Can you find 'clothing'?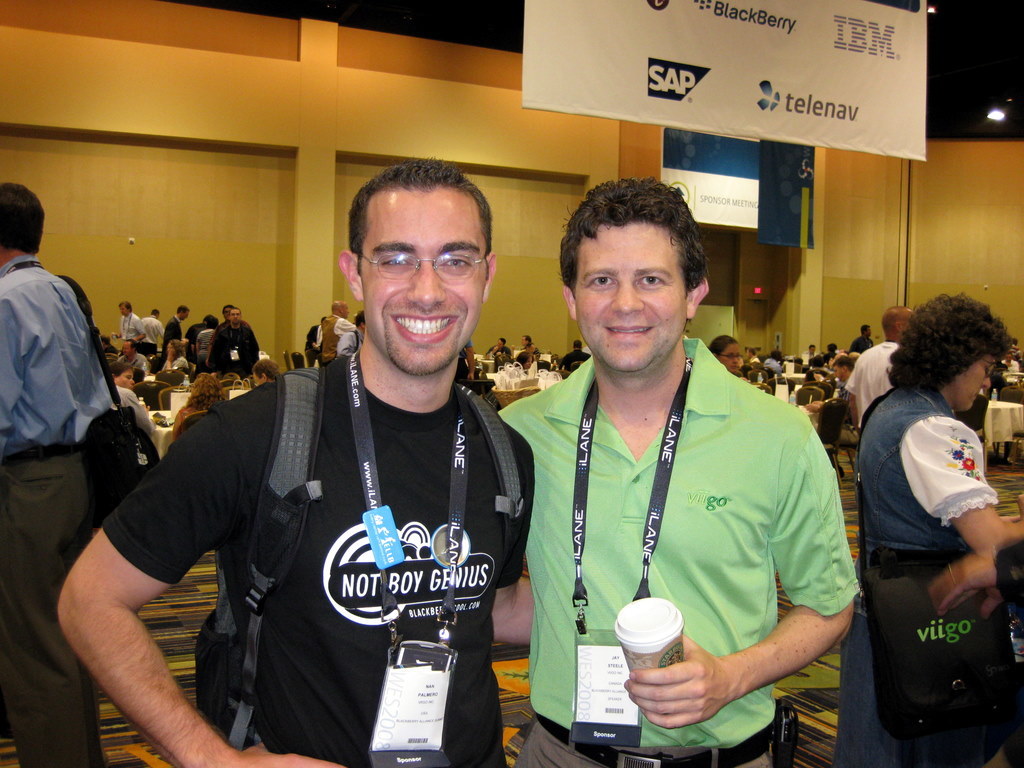
Yes, bounding box: box(110, 383, 156, 437).
